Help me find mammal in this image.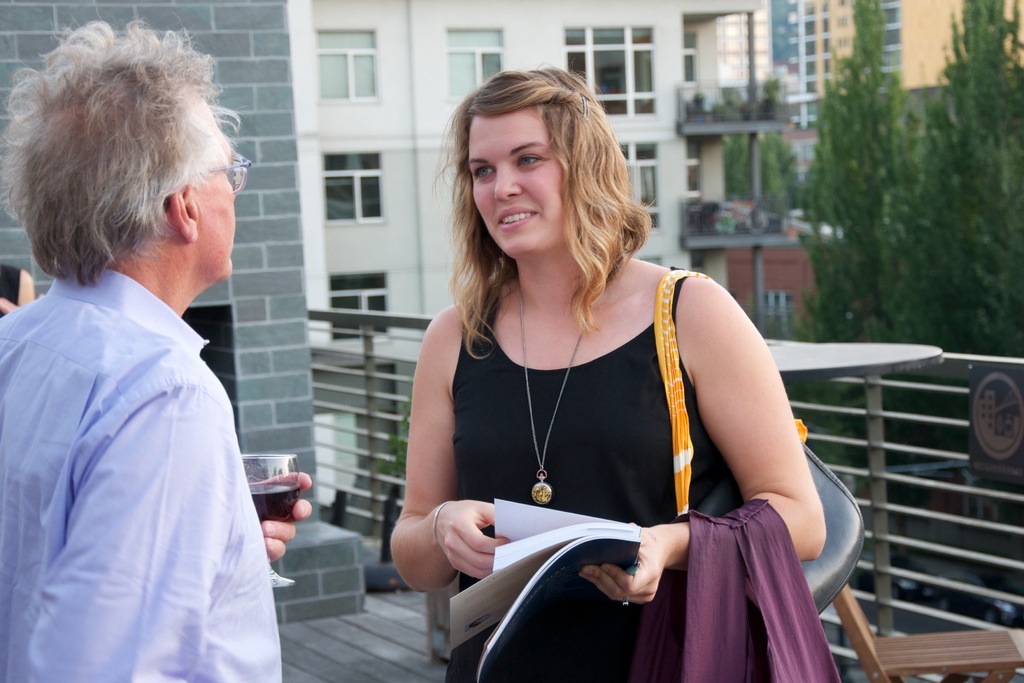
Found it: [0,263,38,319].
